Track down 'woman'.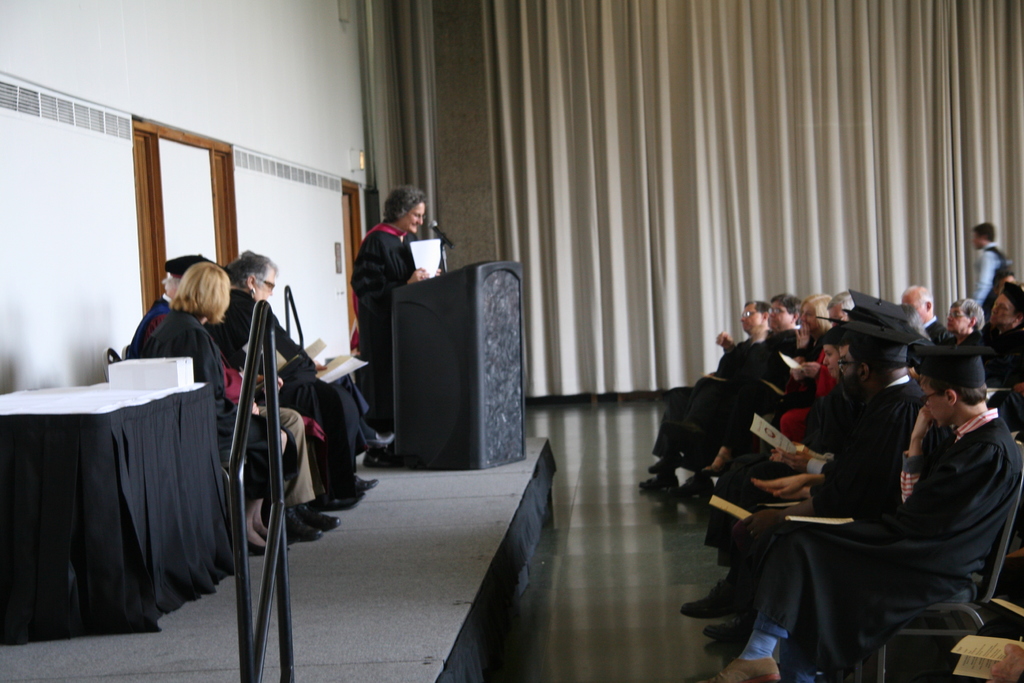
Tracked to 135 264 303 540.
